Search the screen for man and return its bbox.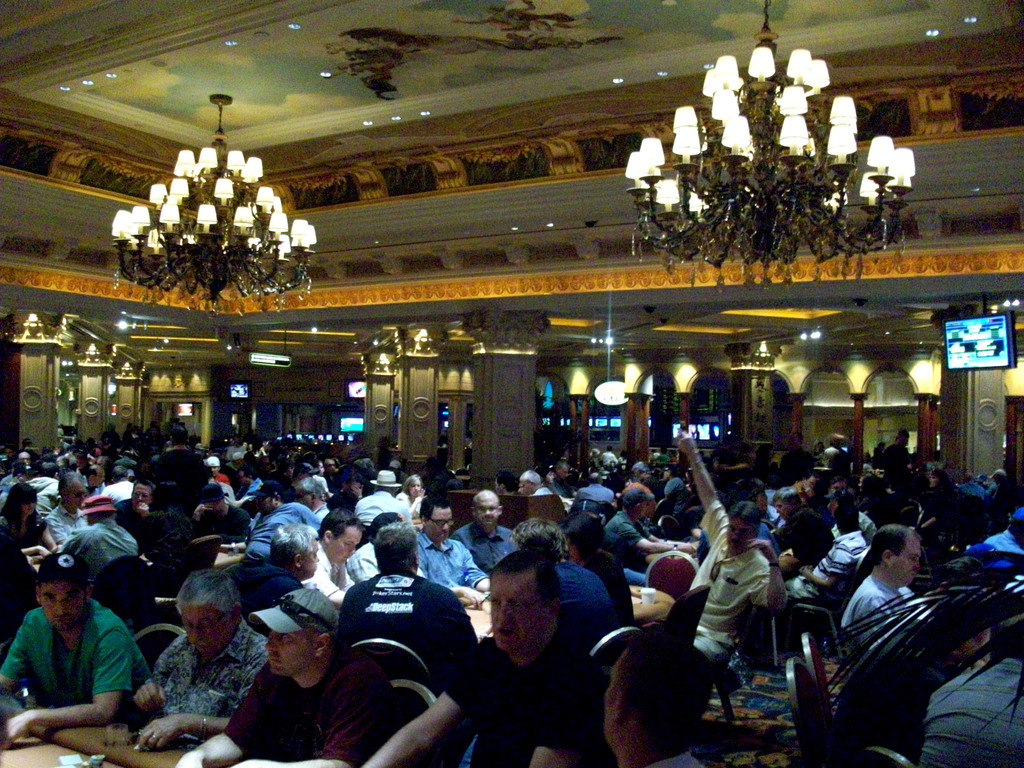
Found: 508, 516, 602, 704.
